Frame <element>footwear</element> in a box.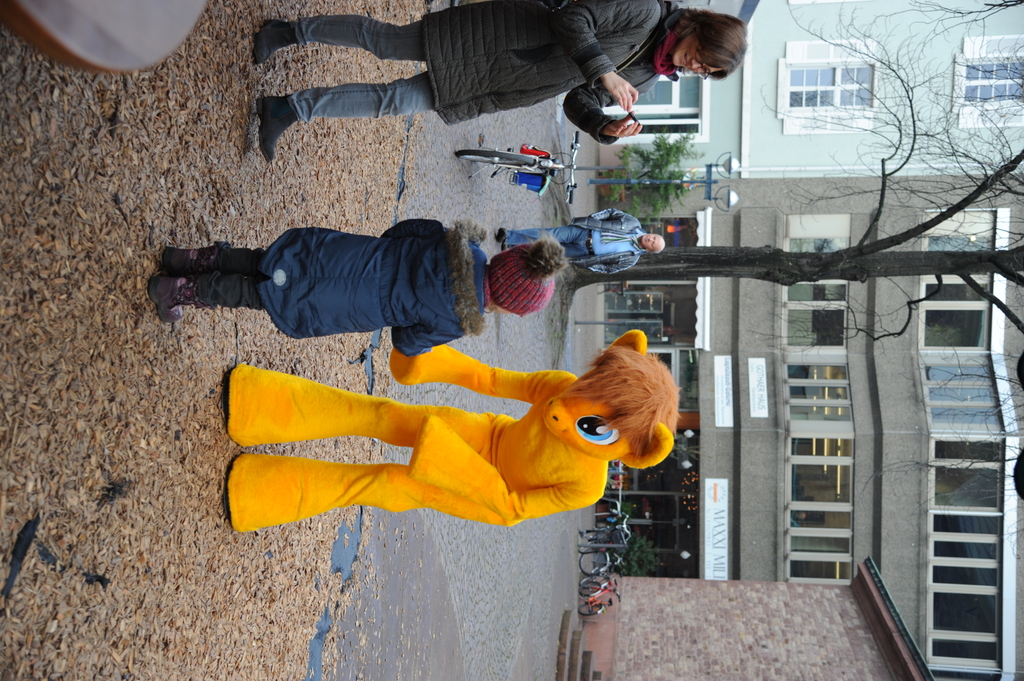
497:230:508:244.
